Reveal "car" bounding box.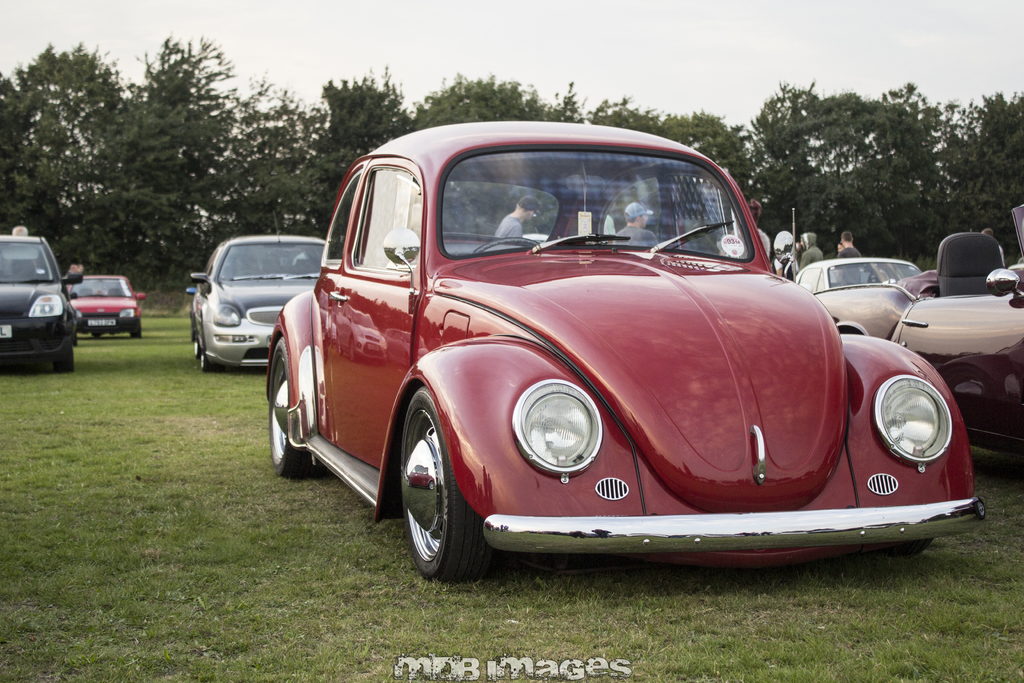
Revealed: [262,122,977,565].
